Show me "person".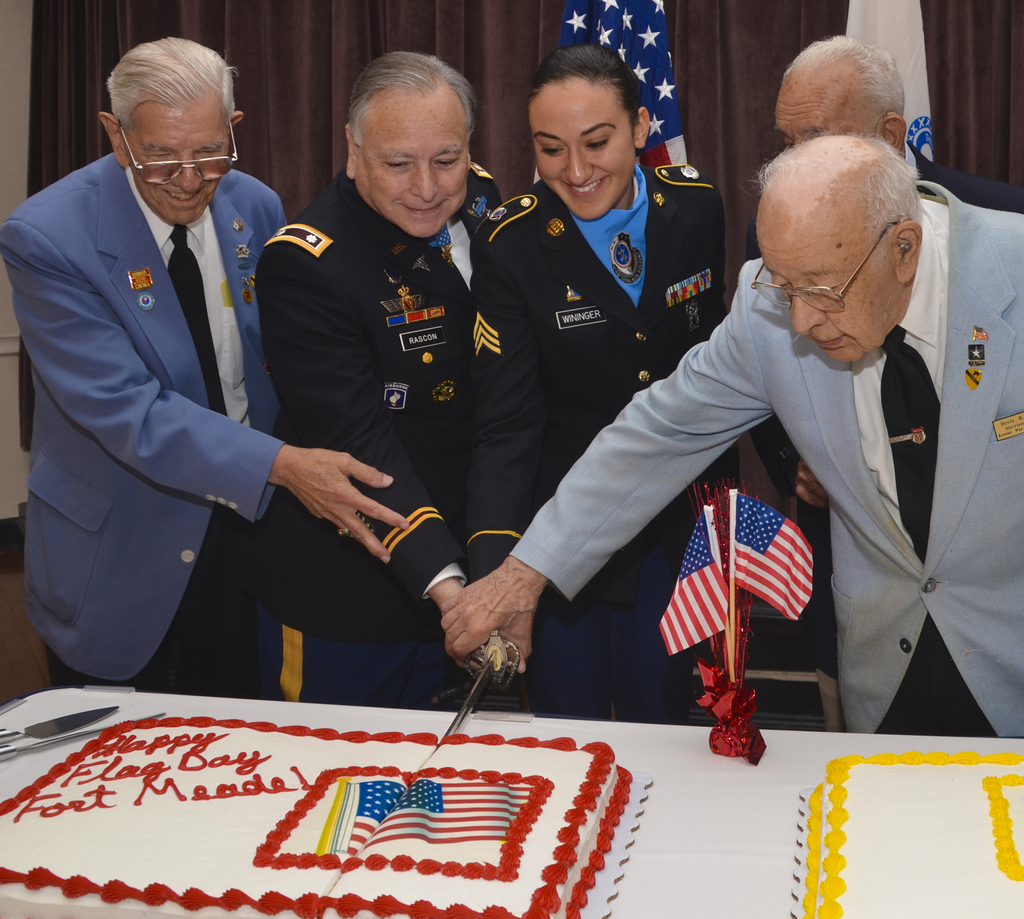
"person" is here: bbox=[466, 49, 754, 717].
